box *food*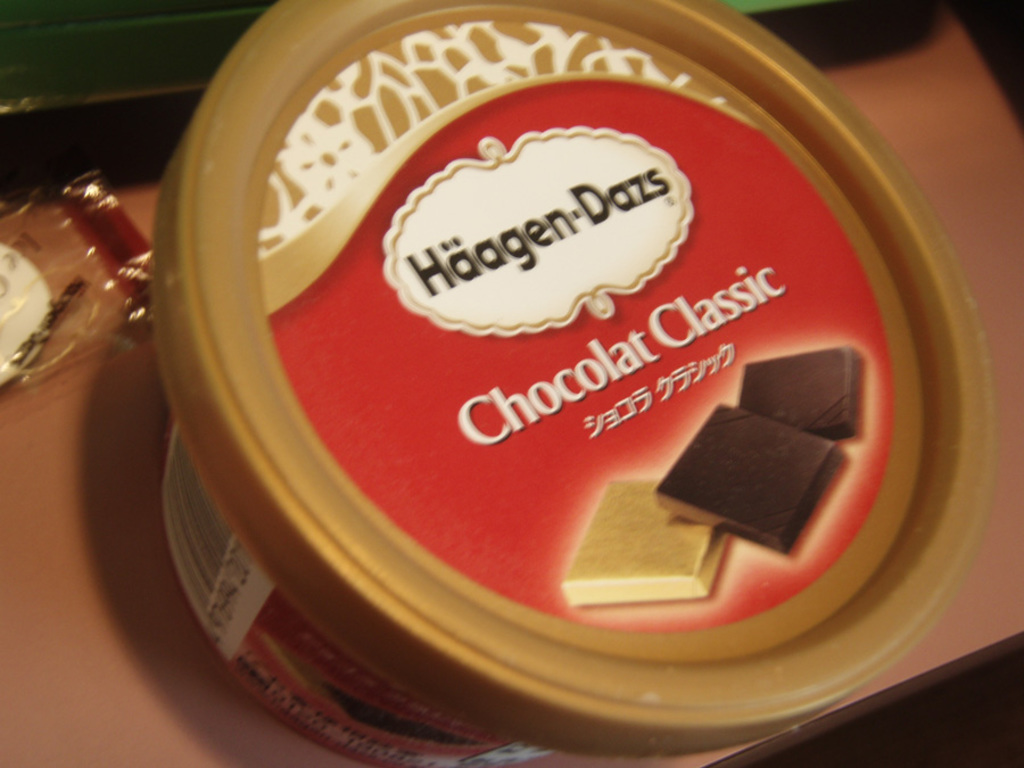
[559, 476, 733, 609]
